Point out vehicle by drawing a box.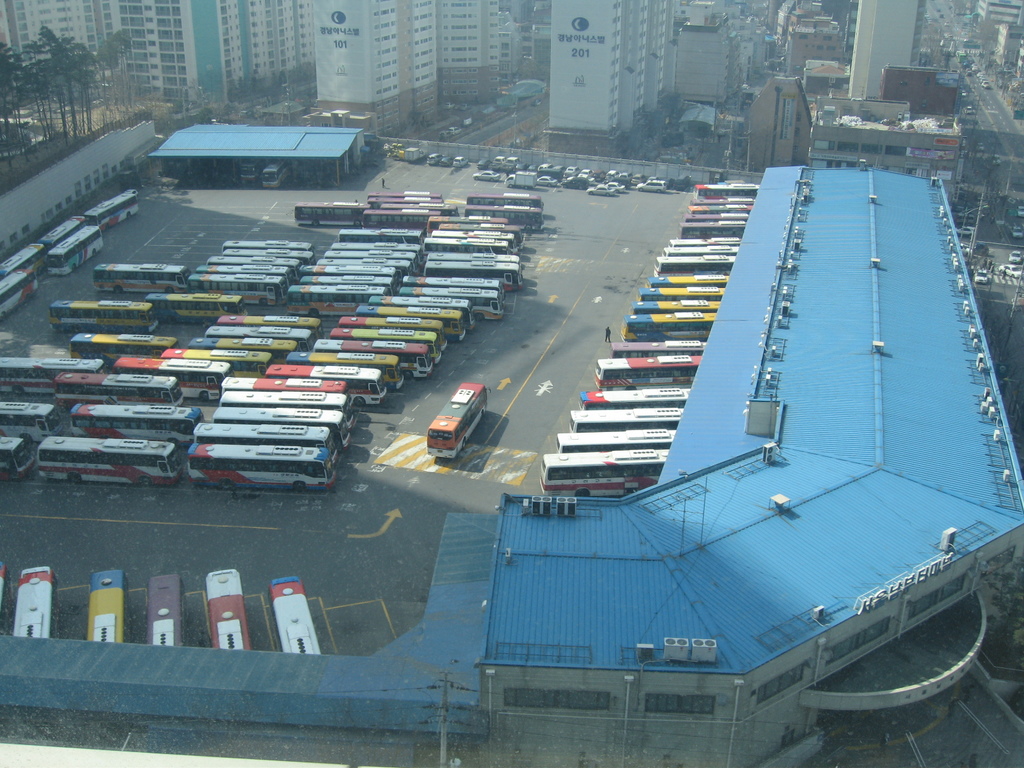
[148,578,185,646].
